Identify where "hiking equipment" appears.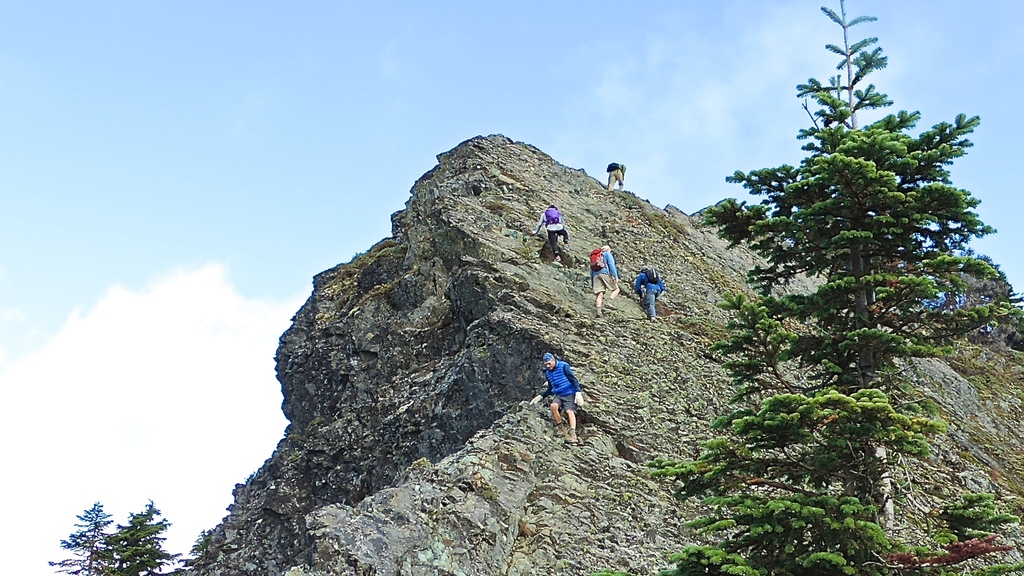
Appears at 601,159,621,172.
